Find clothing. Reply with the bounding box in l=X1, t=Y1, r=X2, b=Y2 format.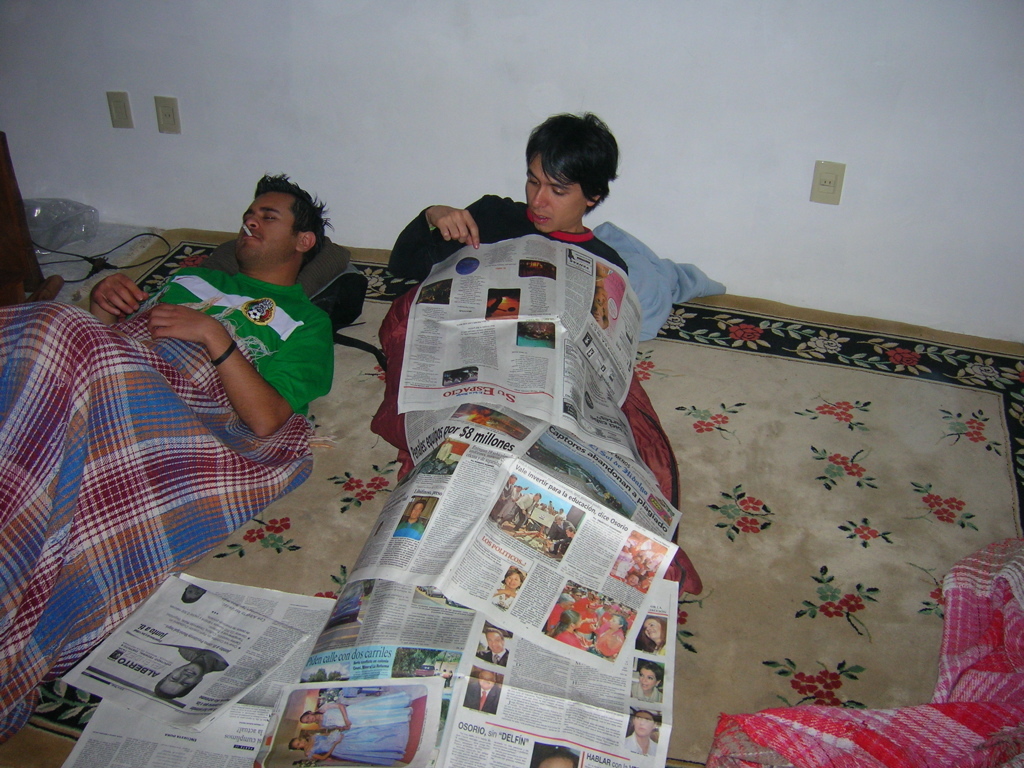
l=310, t=723, r=411, b=761.
